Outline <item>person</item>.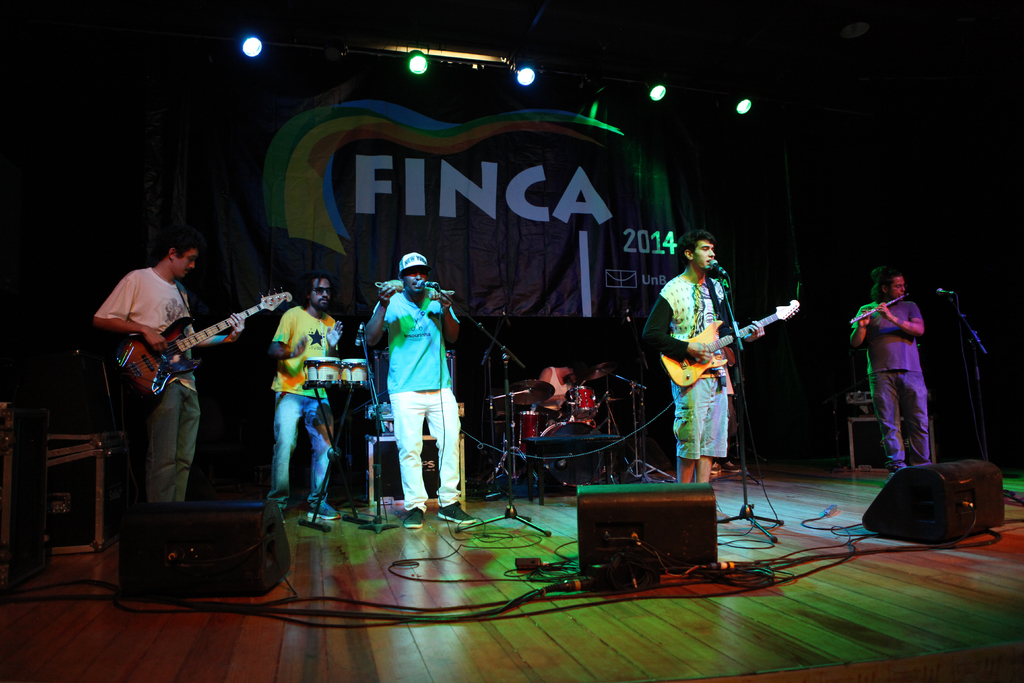
Outline: (left=538, top=357, right=580, bottom=436).
